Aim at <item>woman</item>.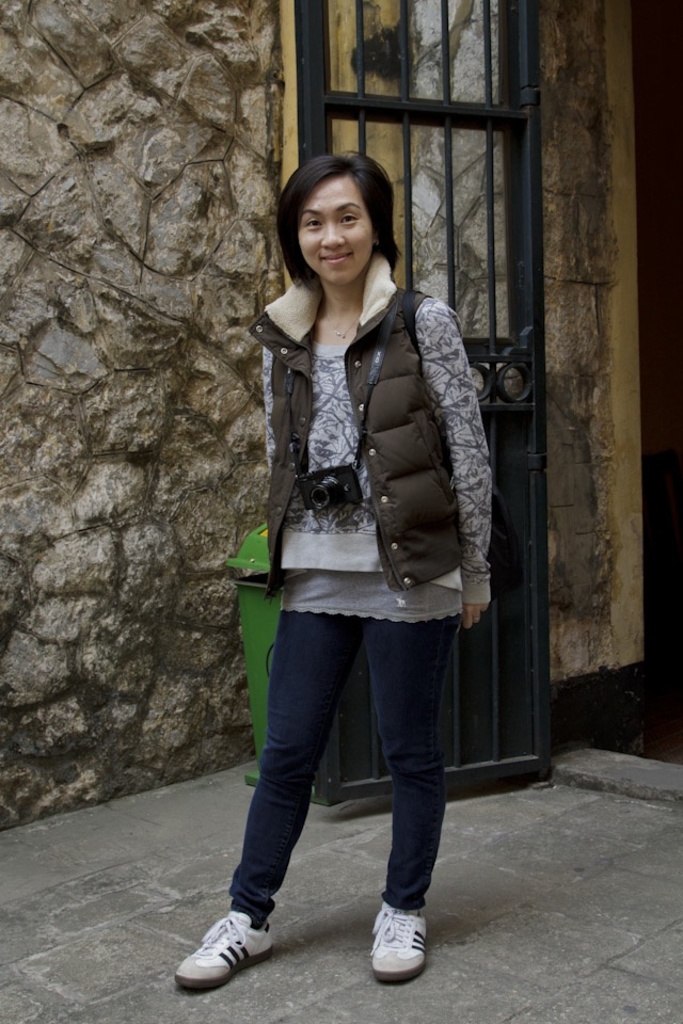
Aimed at region(202, 147, 519, 961).
